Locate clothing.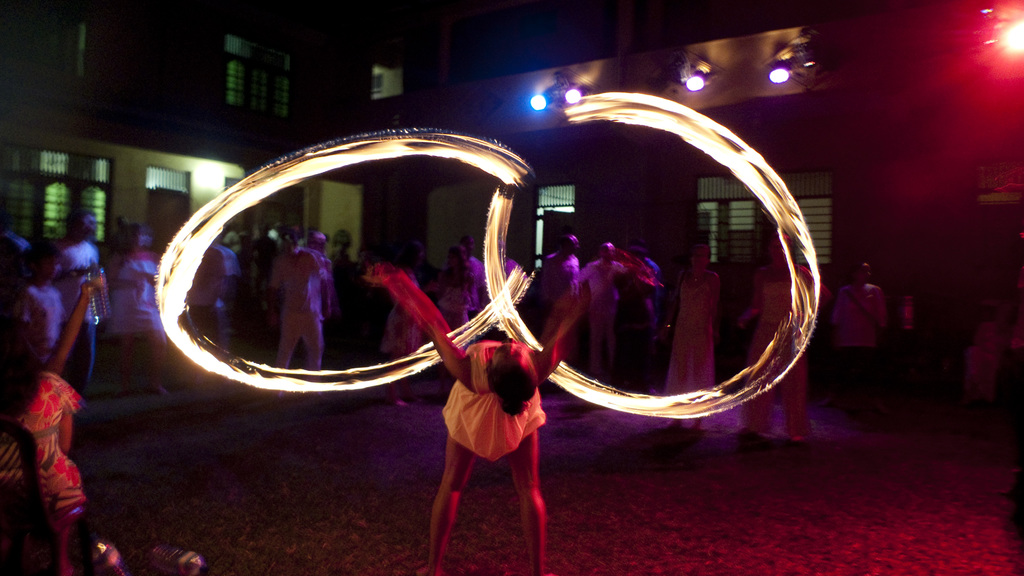
Bounding box: bbox=(28, 284, 57, 348).
